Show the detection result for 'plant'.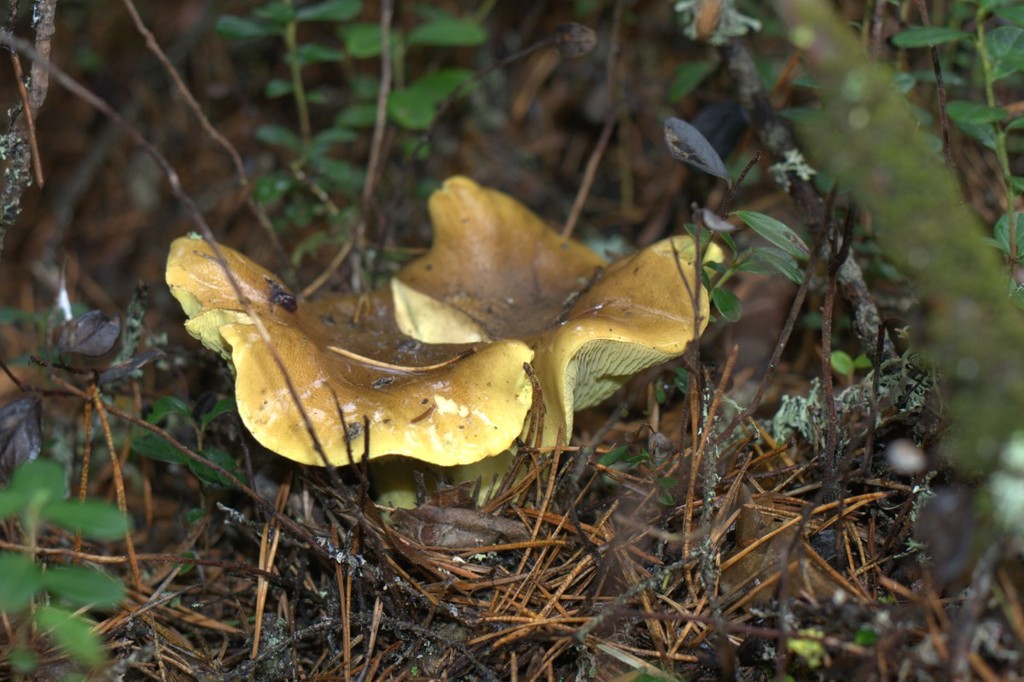
pyautogui.locateOnScreen(837, 351, 881, 386).
